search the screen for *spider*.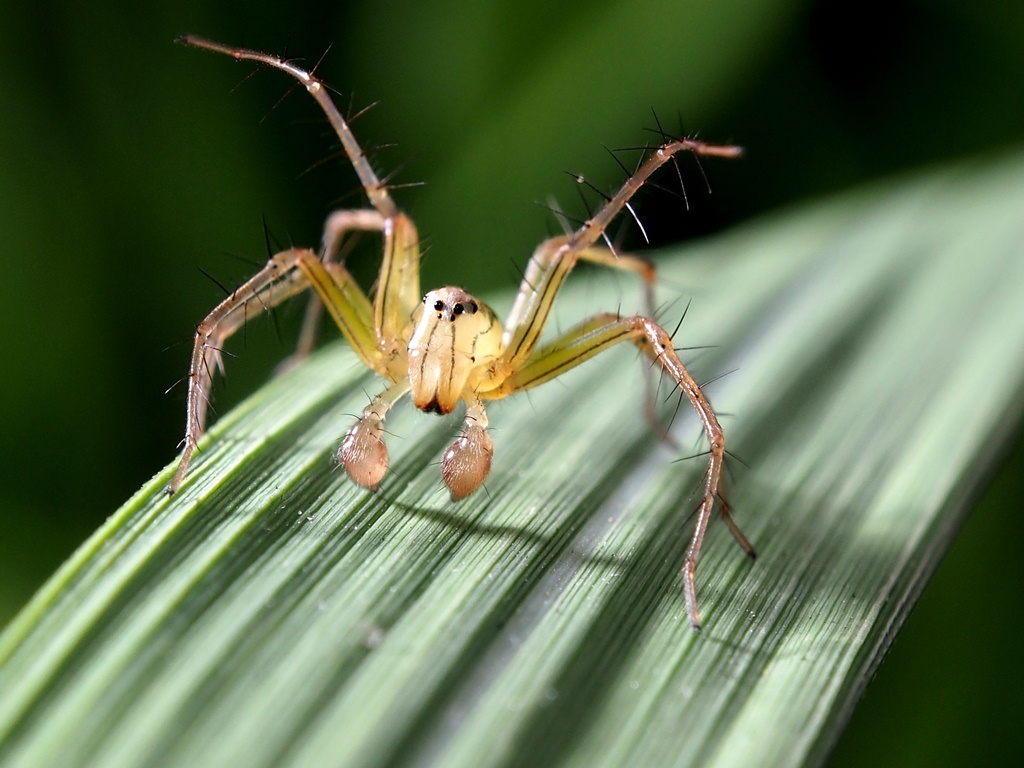
Found at detection(154, 32, 763, 630).
